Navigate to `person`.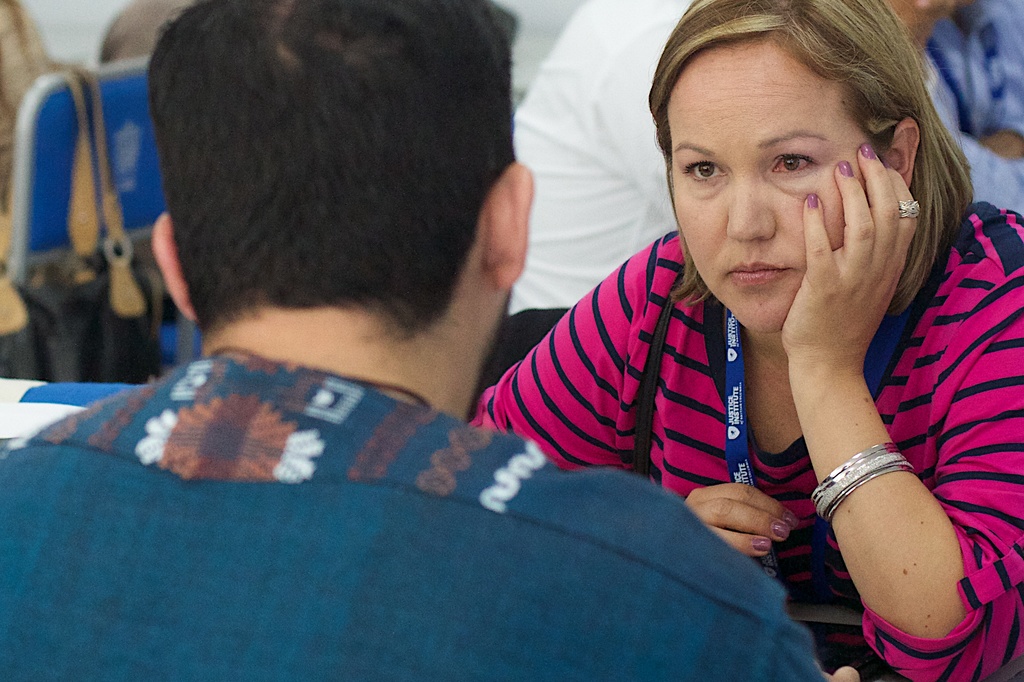
Navigation target: 0/0/855/681.
